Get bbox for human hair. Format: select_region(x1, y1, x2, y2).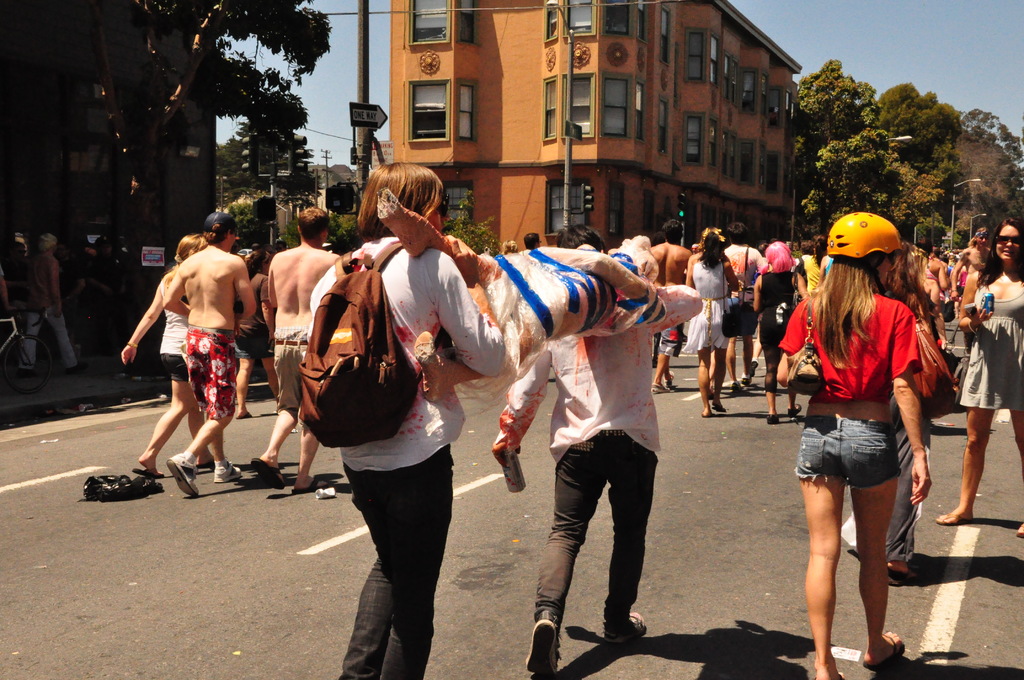
select_region(765, 239, 792, 280).
